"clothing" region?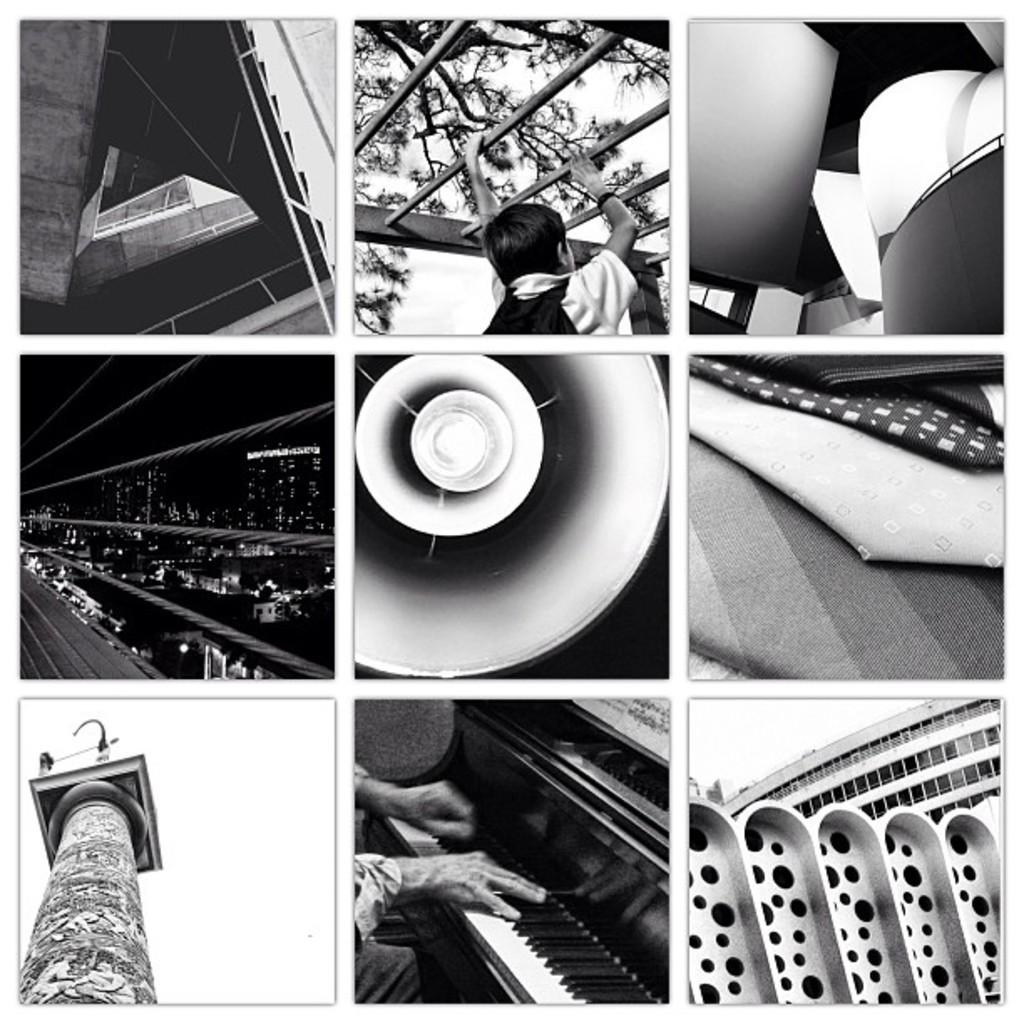
(x1=833, y1=15, x2=987, y2=115)
